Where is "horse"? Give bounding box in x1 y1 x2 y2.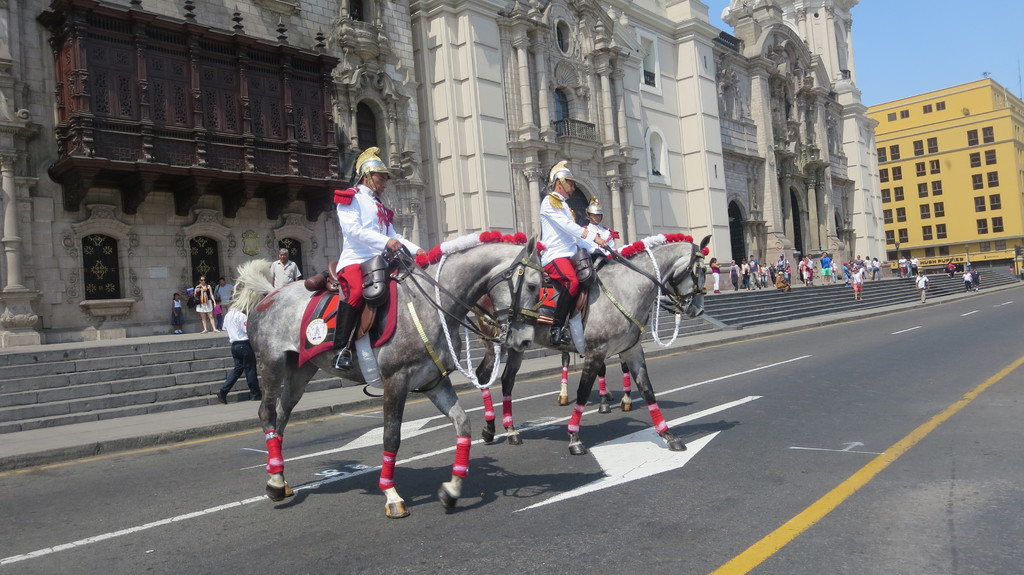
476 235 712 453.
